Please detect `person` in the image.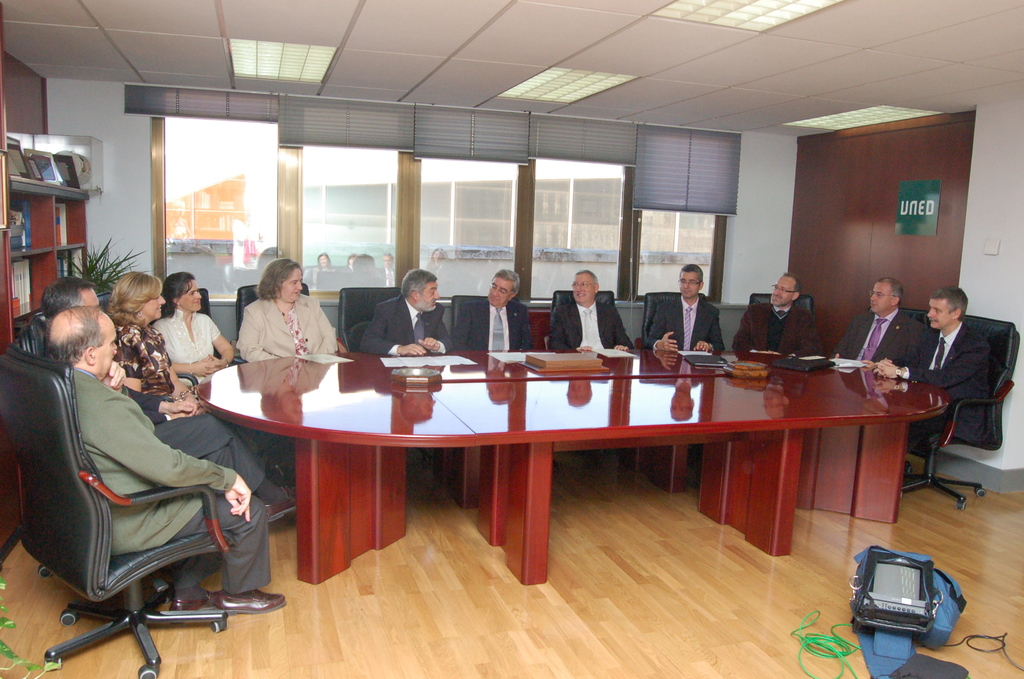
392,266,456,361.
